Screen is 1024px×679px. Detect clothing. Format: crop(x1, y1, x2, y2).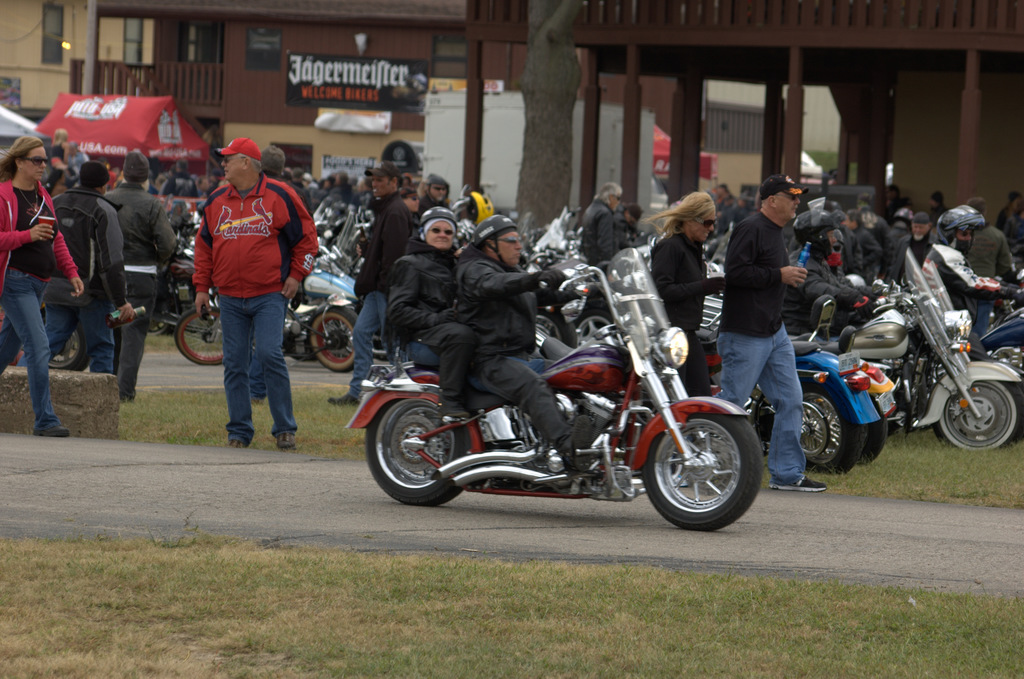
crop(576, 195, 618, 278).
